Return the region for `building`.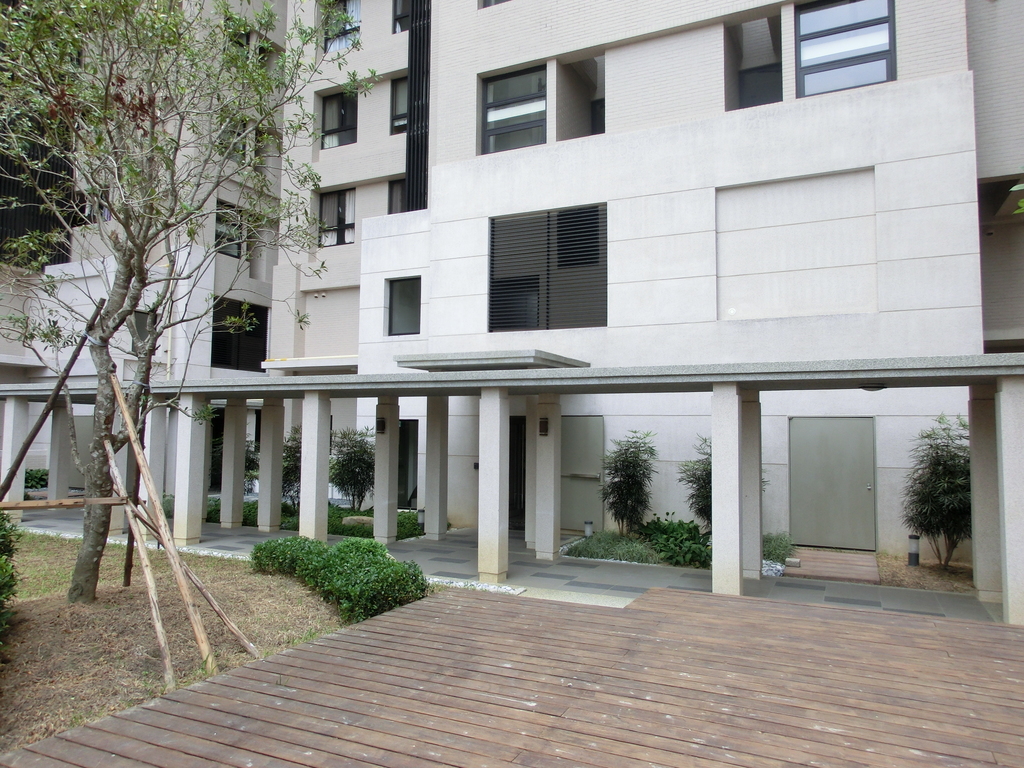
rect(0, 0, 287, 504).
